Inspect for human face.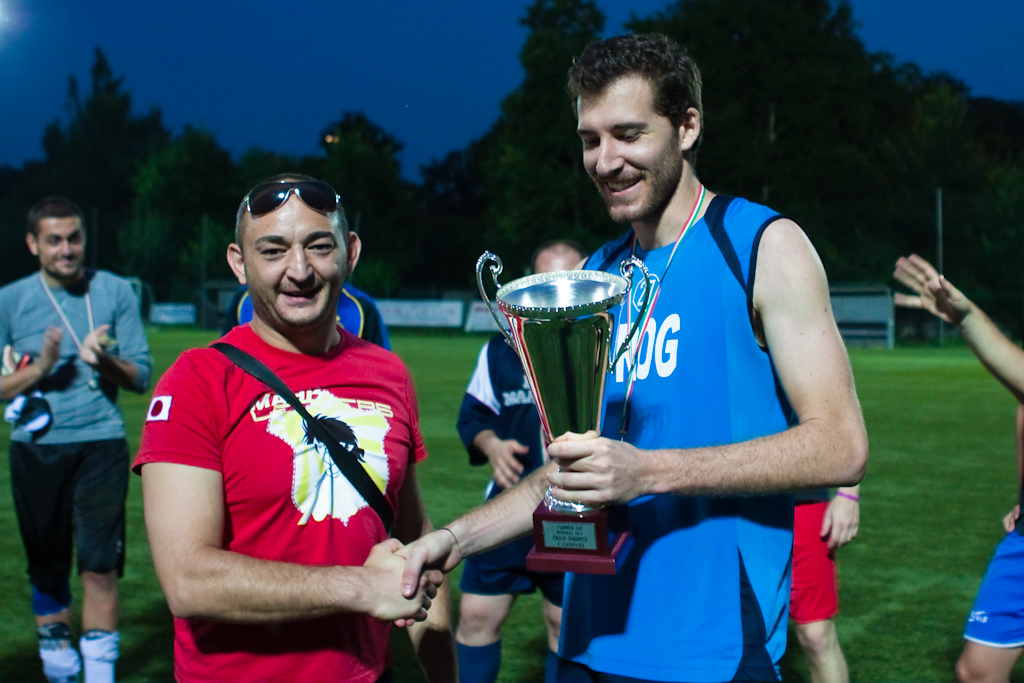
Inspection: (577, 80, 677, 215).
